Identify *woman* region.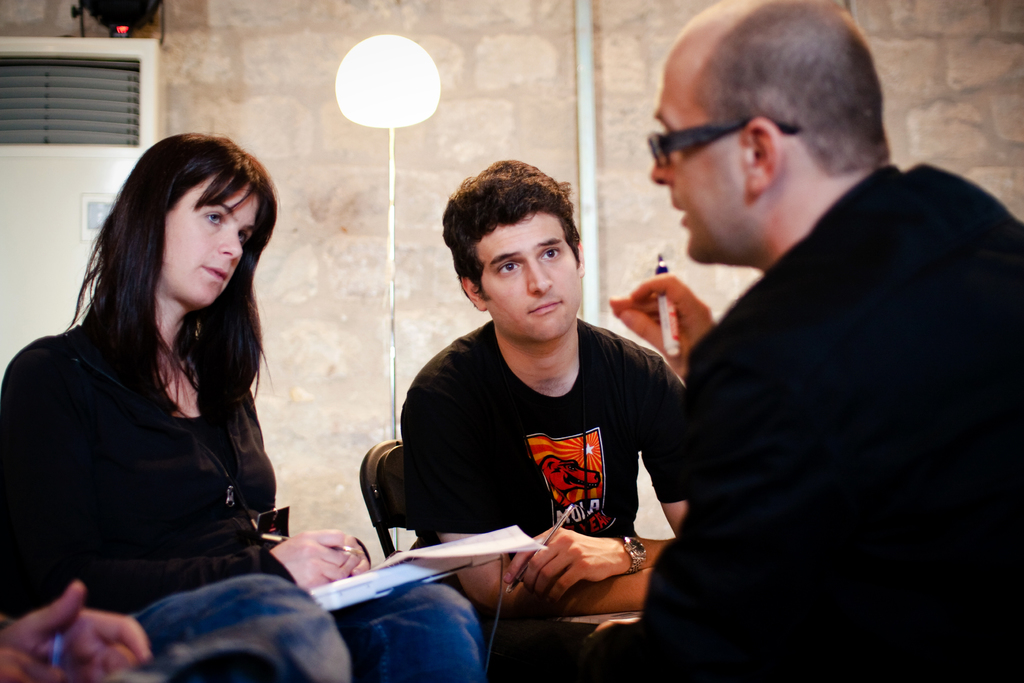
Region: <region>1, 134, 482, 682</region>.
